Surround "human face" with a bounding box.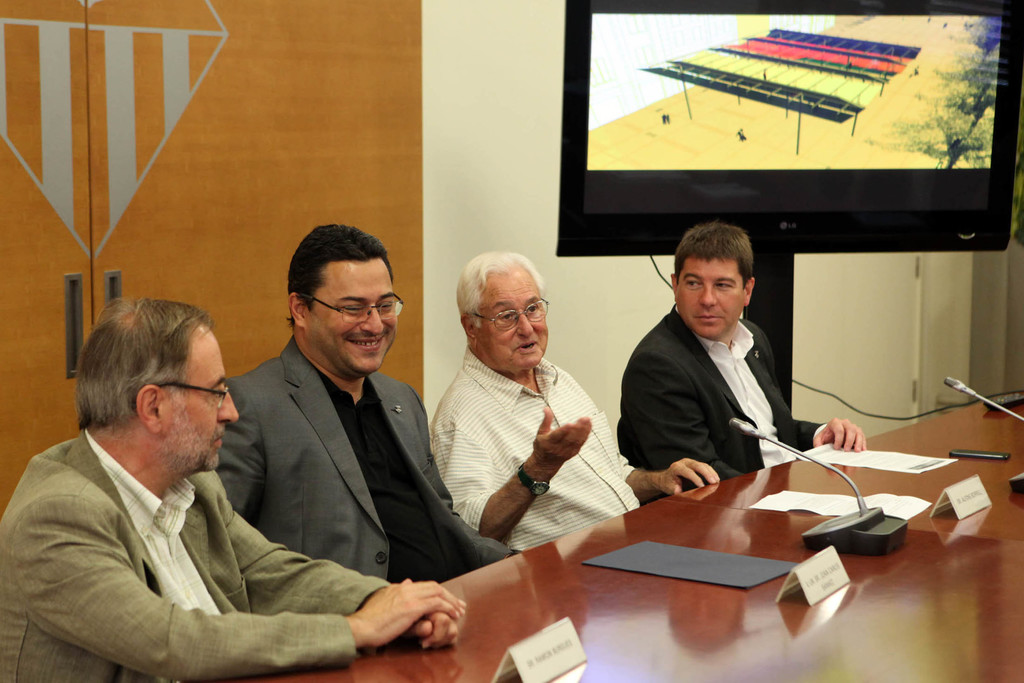
308,259,404,374.
